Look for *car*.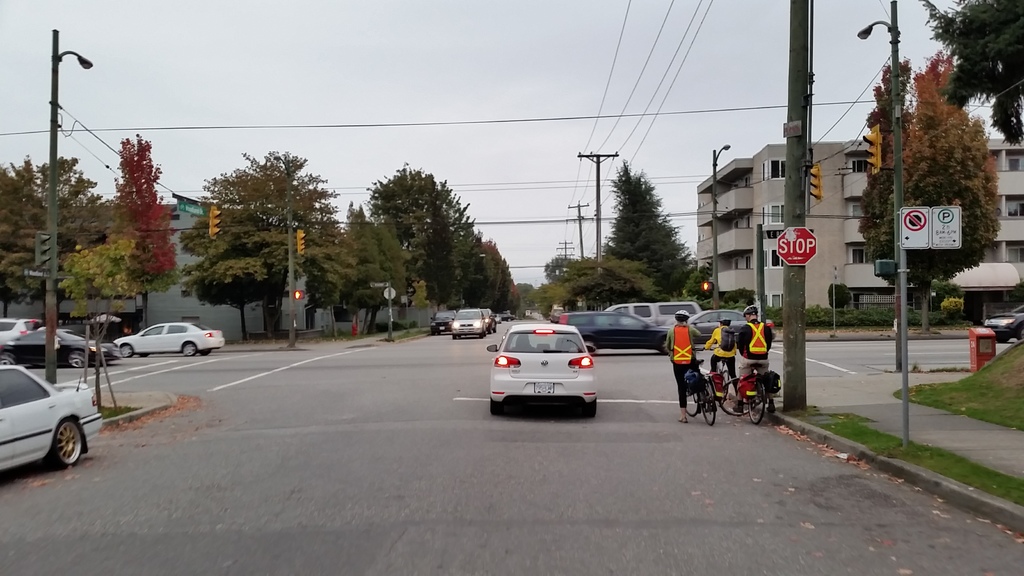
Found: [557, 311, 668, 348].
